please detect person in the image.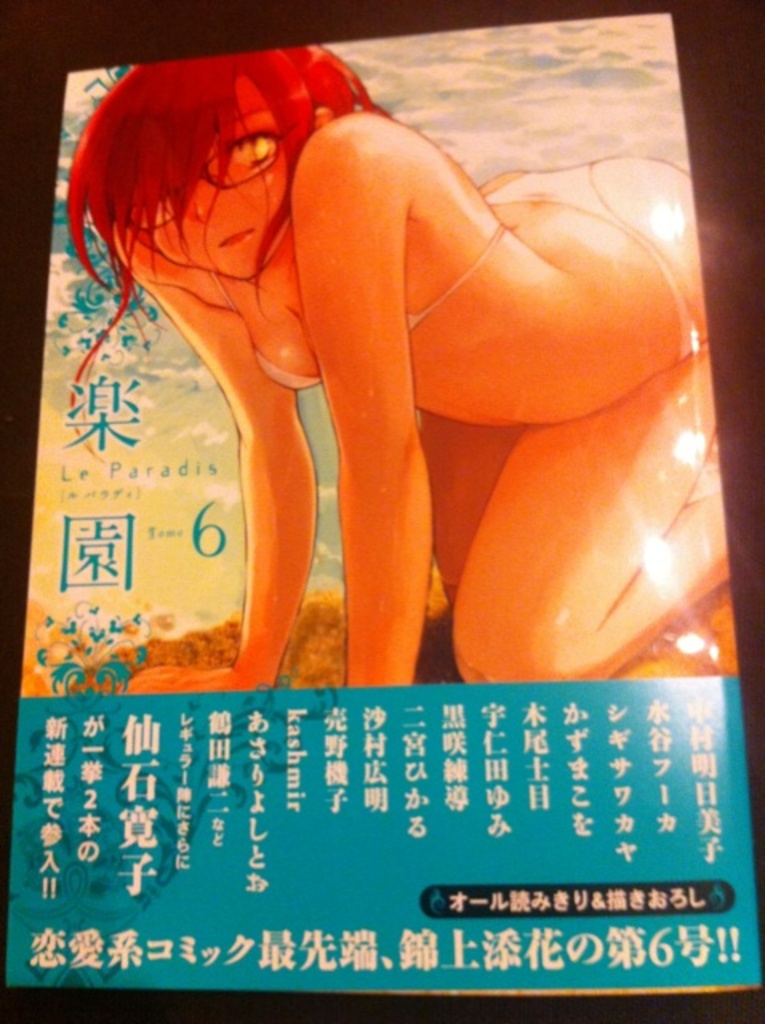
BBox(70, 45, 711, 693).
